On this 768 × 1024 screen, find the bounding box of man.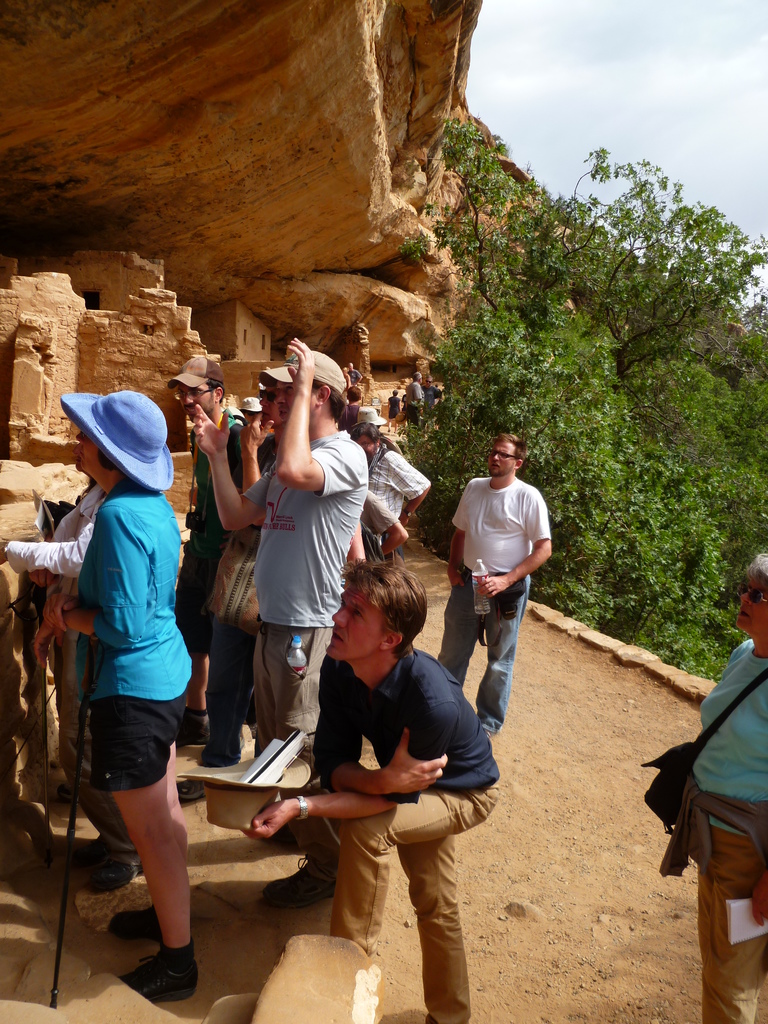
Bounding box: 404, 366, 422, 428.
